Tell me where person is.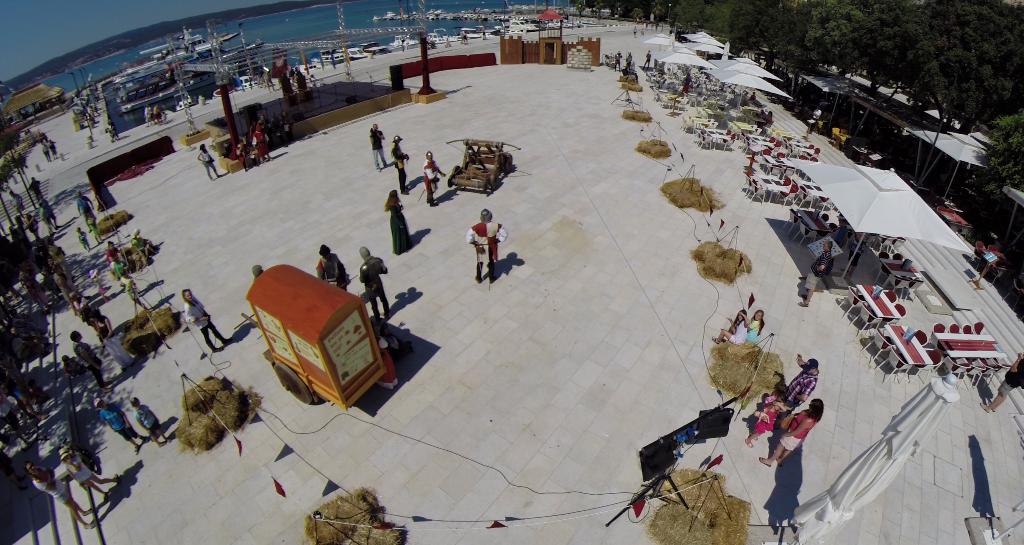
person is at box=[640, 47, 655, 70].
